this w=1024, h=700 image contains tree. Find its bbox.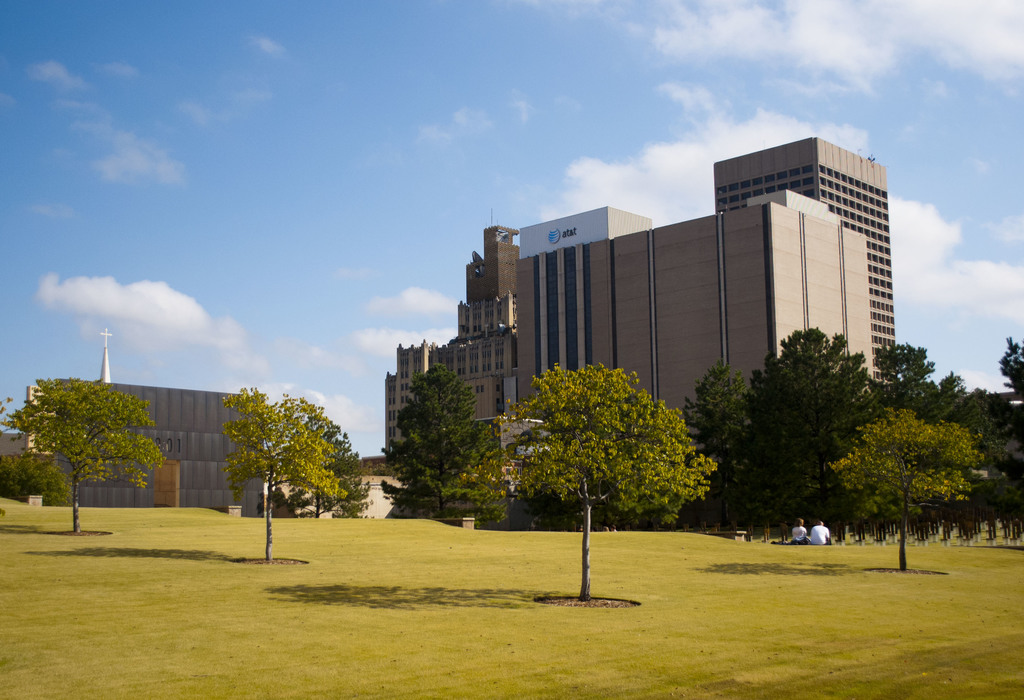
846:334:989:541.
